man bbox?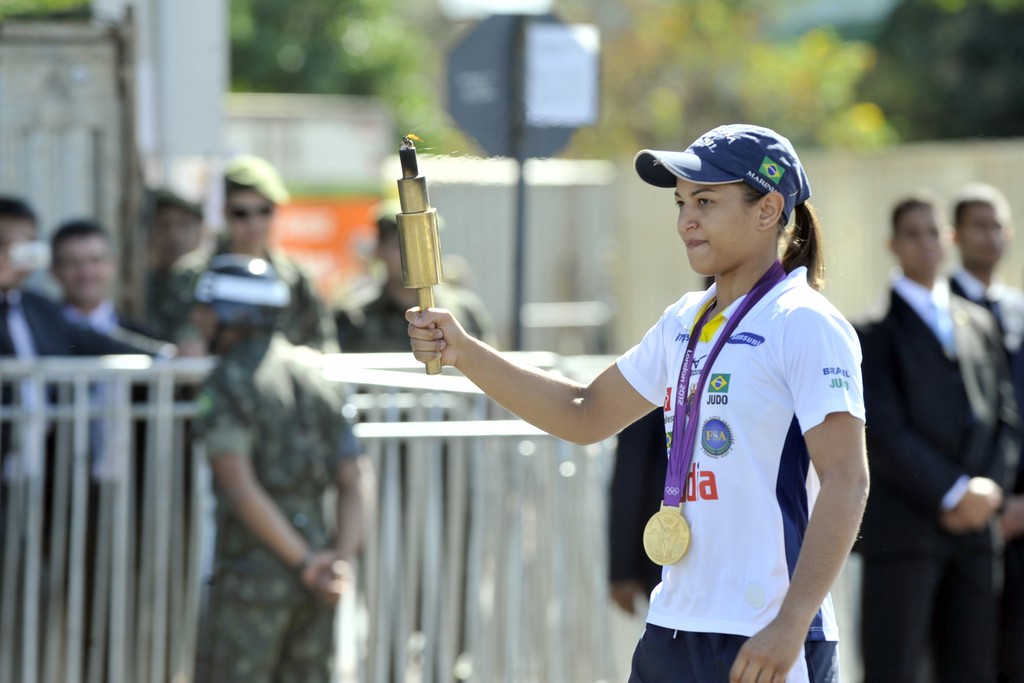
l=173, t=156, r=351, b=354
